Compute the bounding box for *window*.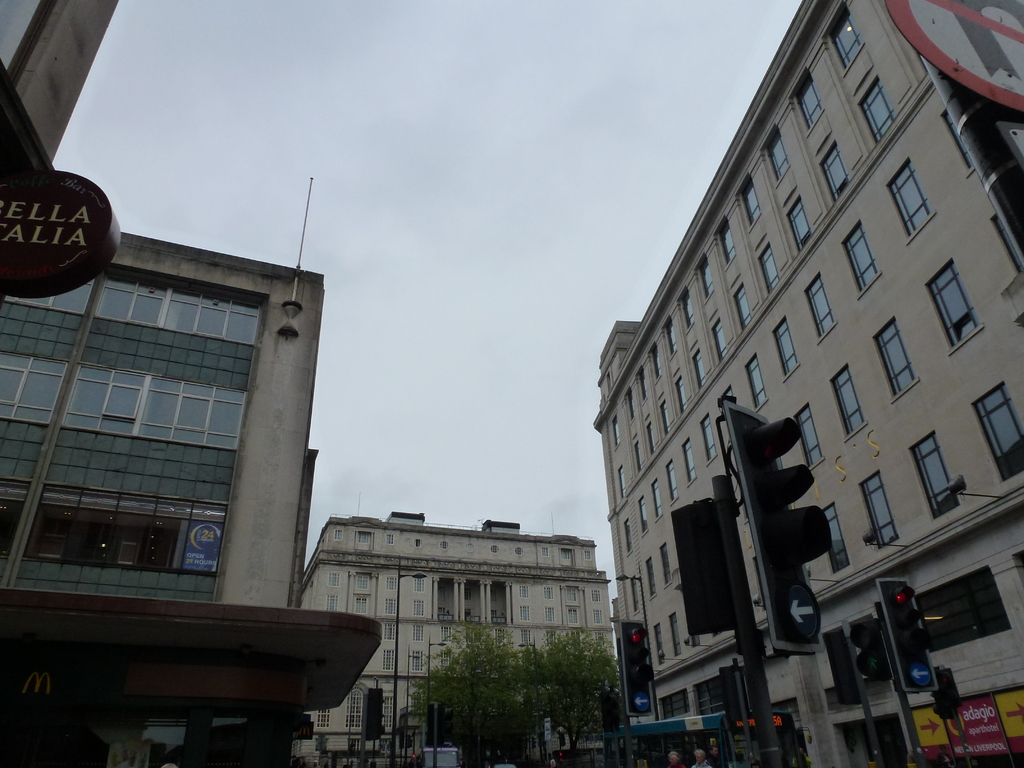
locate(692, 676, 727, 740).
